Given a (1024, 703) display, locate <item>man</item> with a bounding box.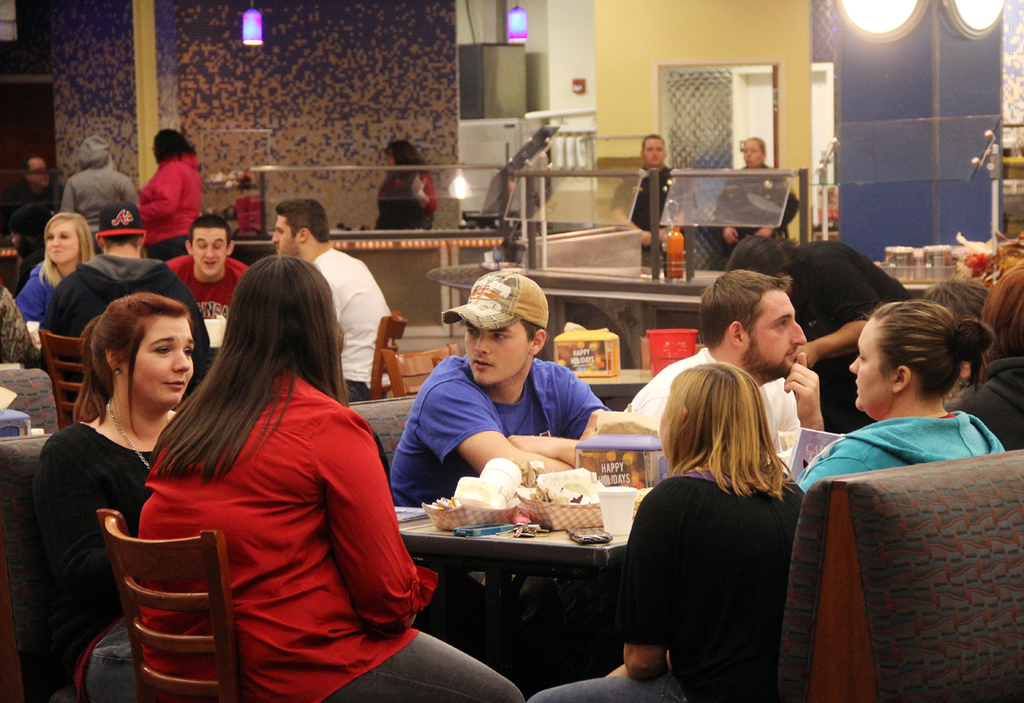
Located: left=170, top=216, right=247, bottom=321.
